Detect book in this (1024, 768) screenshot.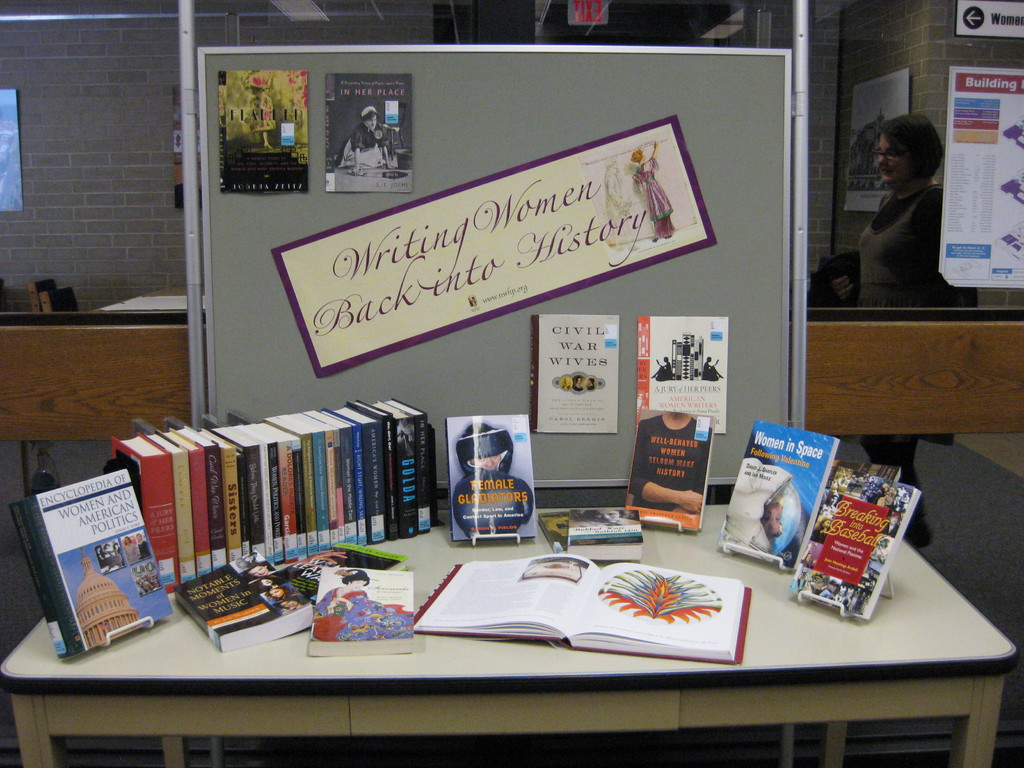
Detection: (444,414,541,541).
